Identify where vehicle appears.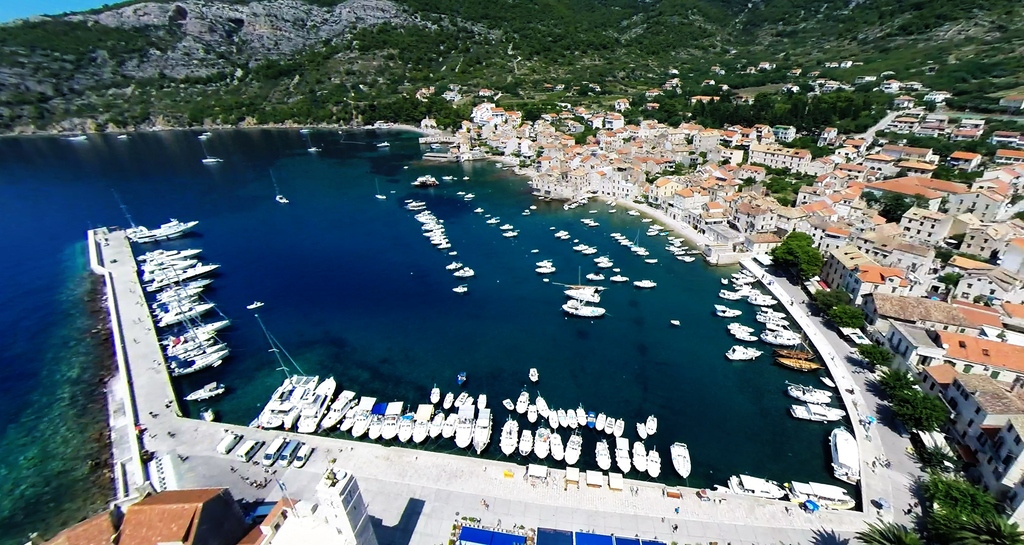
Appears at 587:219:600:225.
